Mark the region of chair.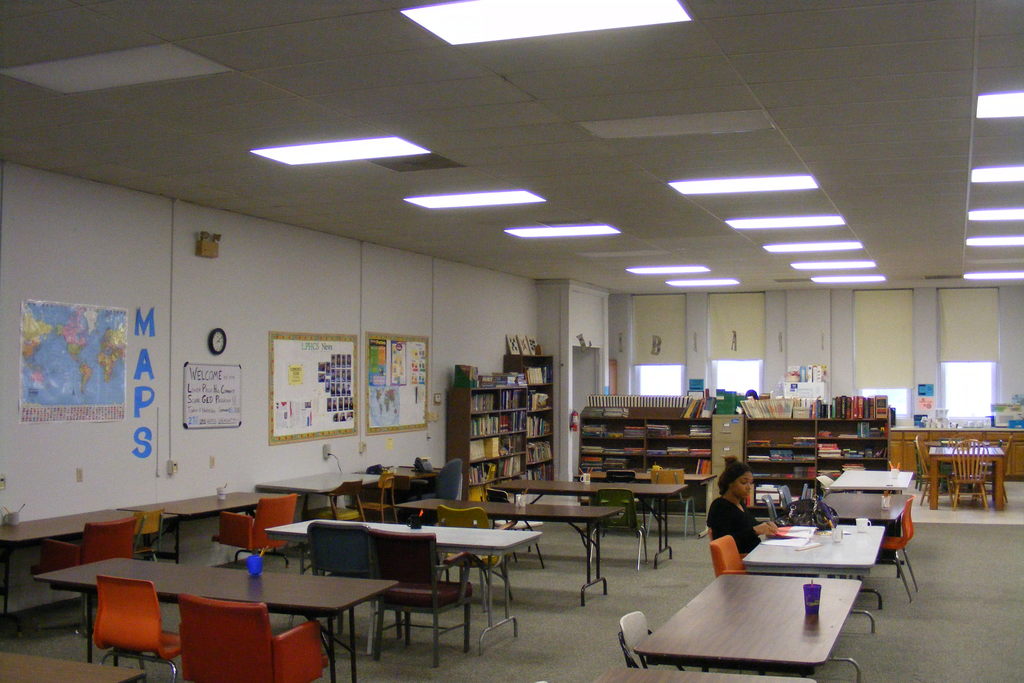
Region: (308, 526, 374, 651).
